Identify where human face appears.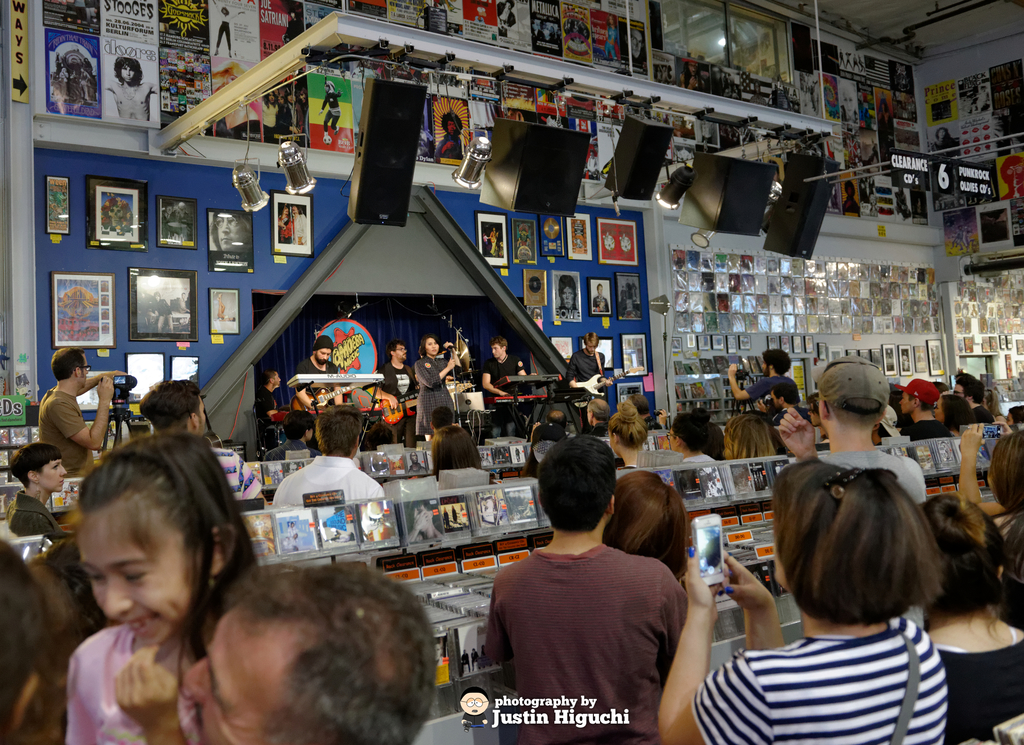
Appears at {"x1": 760, "y1": 360, "x2": 770, "y2": 376}.
